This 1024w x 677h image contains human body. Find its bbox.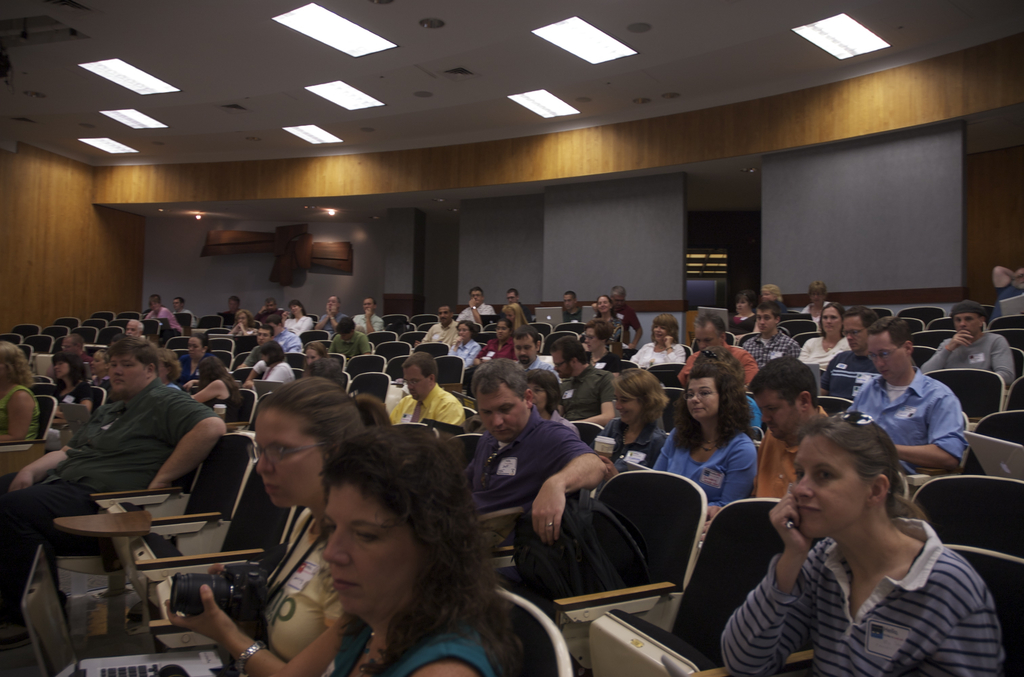
<region>915, 329, 1017, 396</region>.
